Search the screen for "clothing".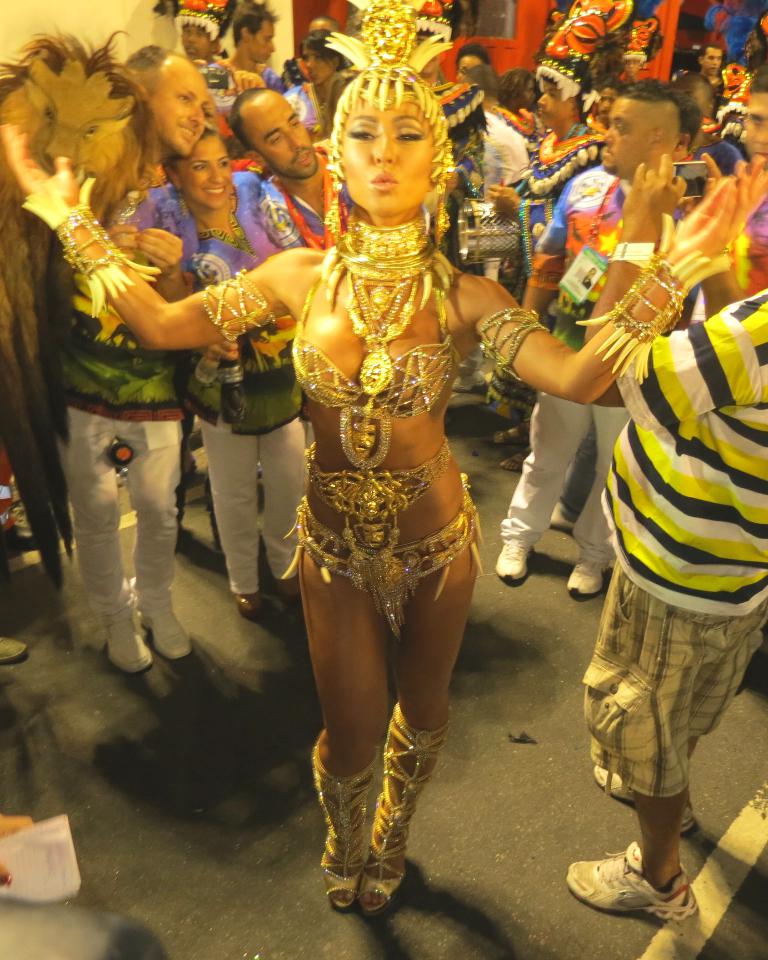
Found at region(576, 288, 767, 797).
